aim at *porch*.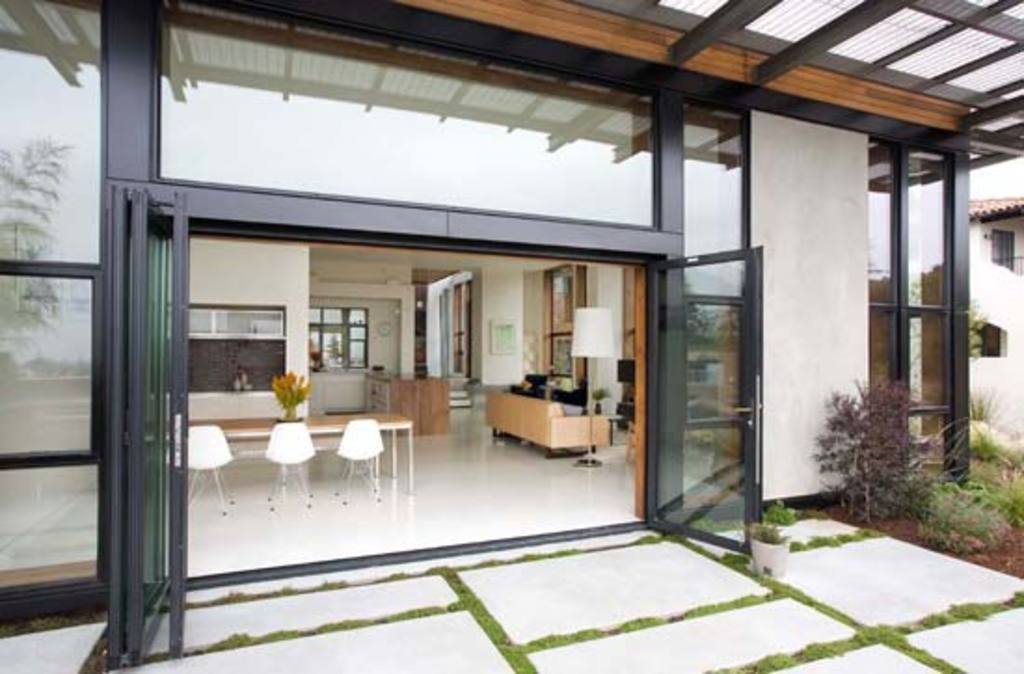
Aimed at bbox(0, 492, 1022, 672).
